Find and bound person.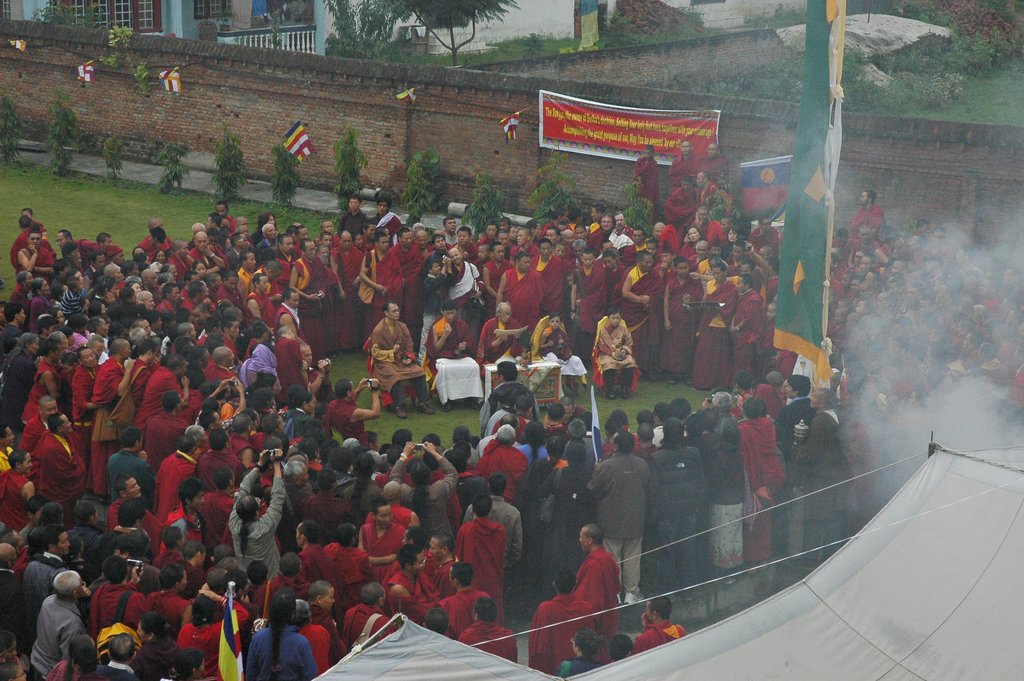
Bound: box=[180, 593, 247, 680].
